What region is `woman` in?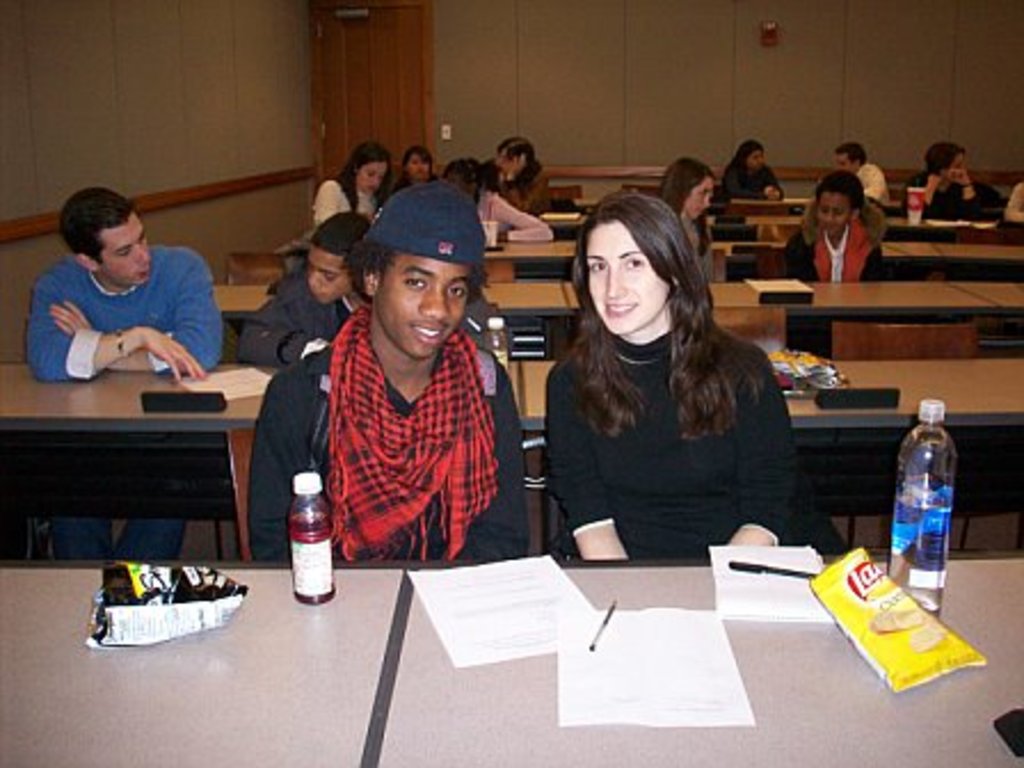
box=[311, 139, 398, 231].
